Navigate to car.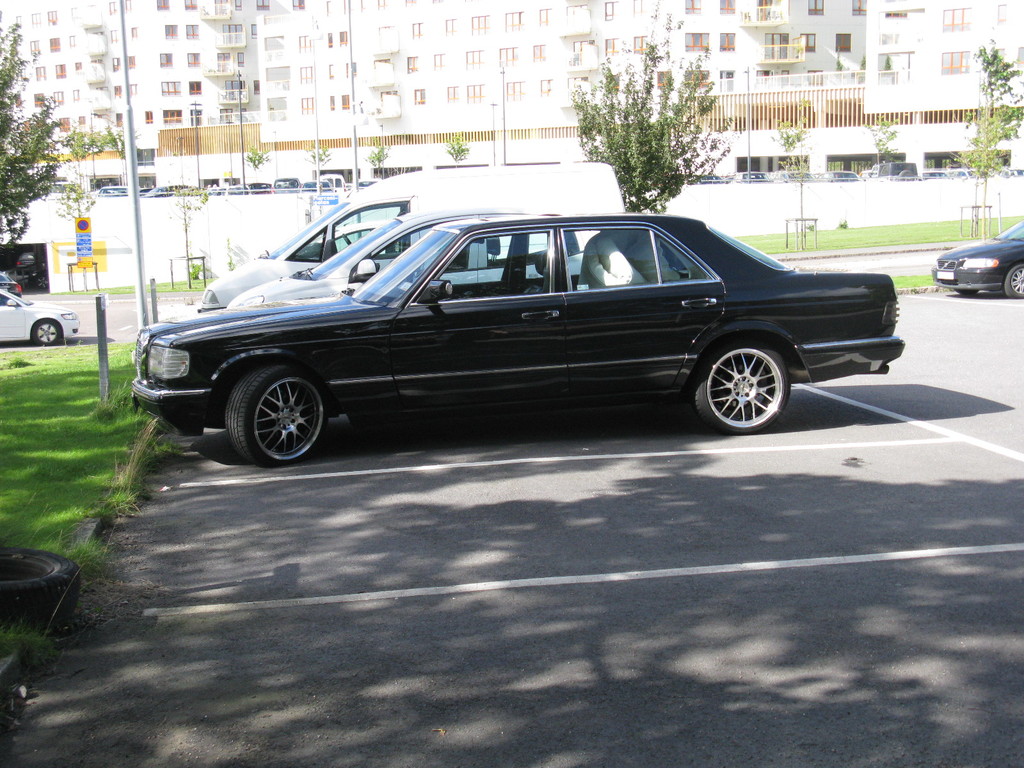
Navigation target: [x1=0, y1=271, x2=20, y2=306].
